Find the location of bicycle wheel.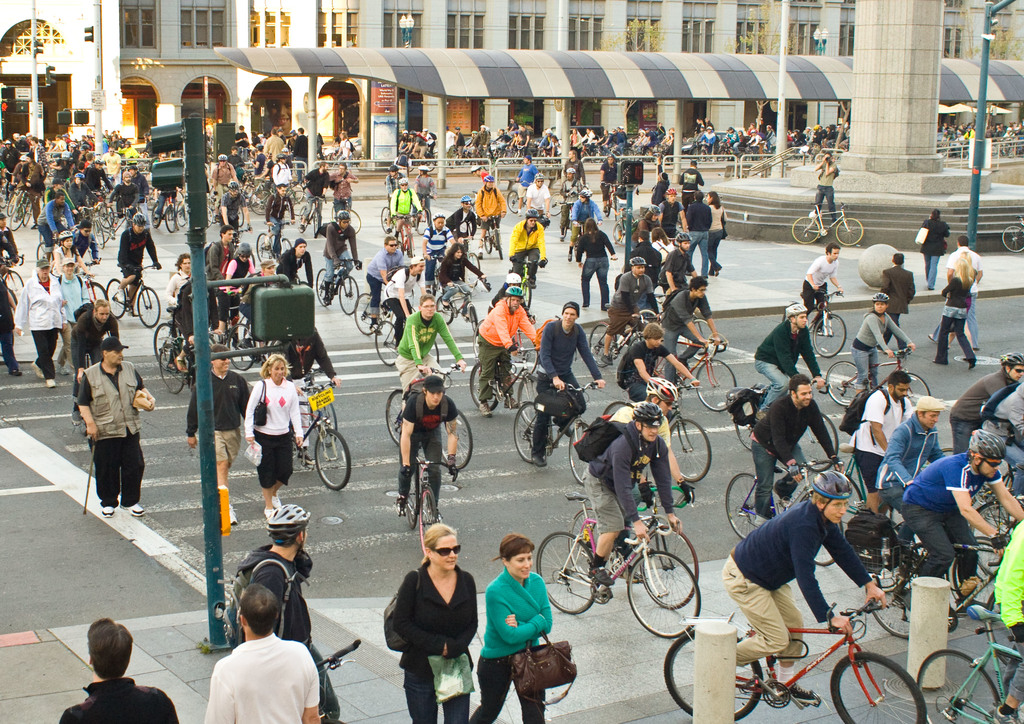
Location: bbox=[514, 401, 551, 462].
